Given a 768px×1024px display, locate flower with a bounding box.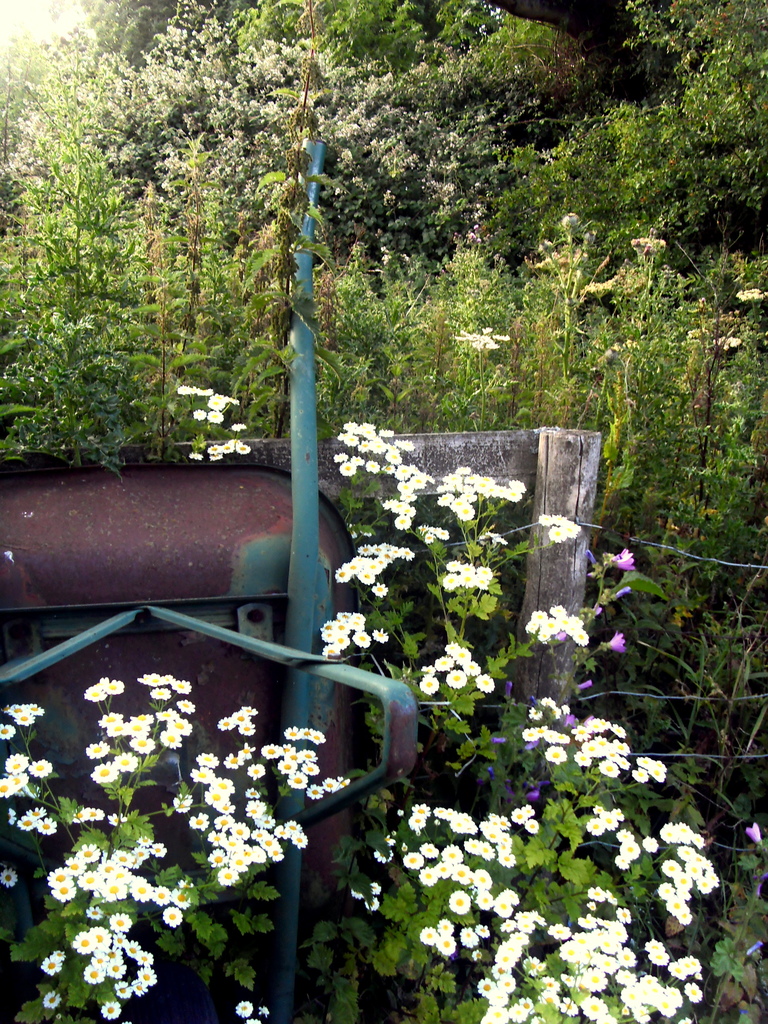
Located: bbox=[602, 630, 621, 652].
